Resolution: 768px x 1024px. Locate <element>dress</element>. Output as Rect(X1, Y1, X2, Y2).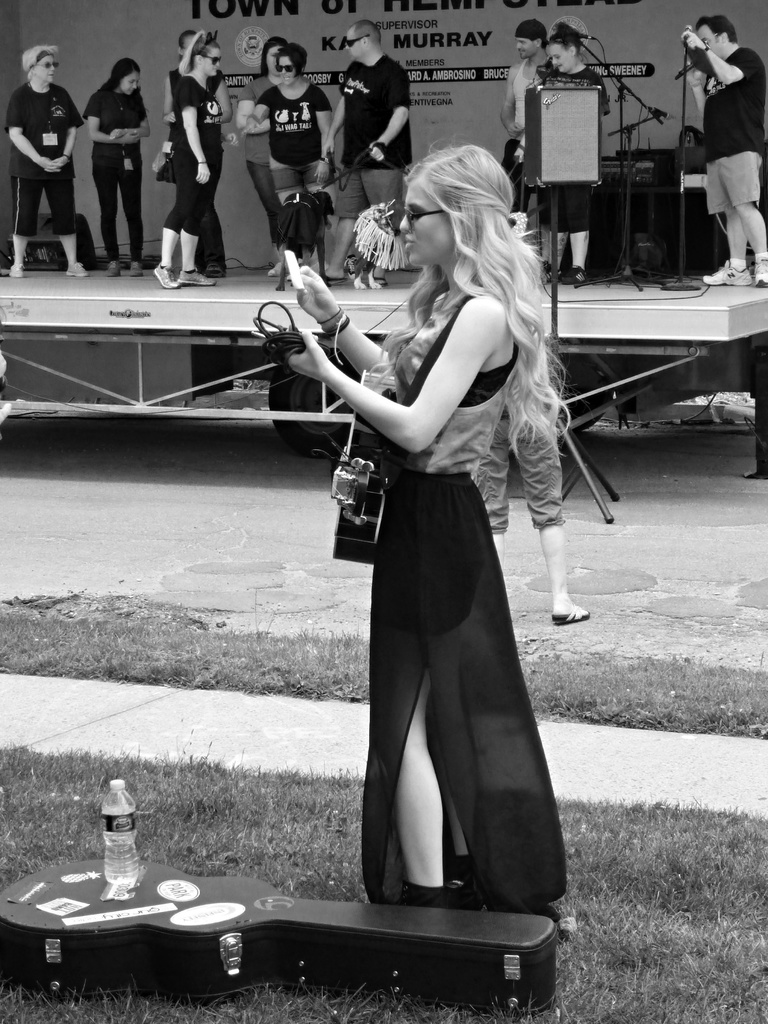
Rect(320, 196, 546, 794).
